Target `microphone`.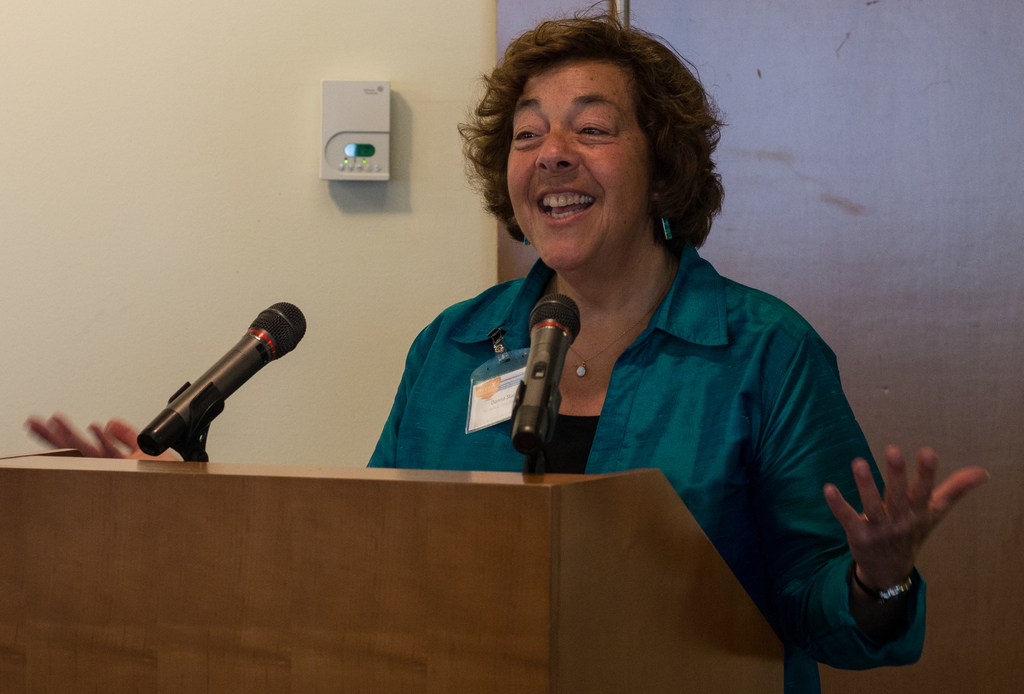
Target region: [141,301,311,459].
